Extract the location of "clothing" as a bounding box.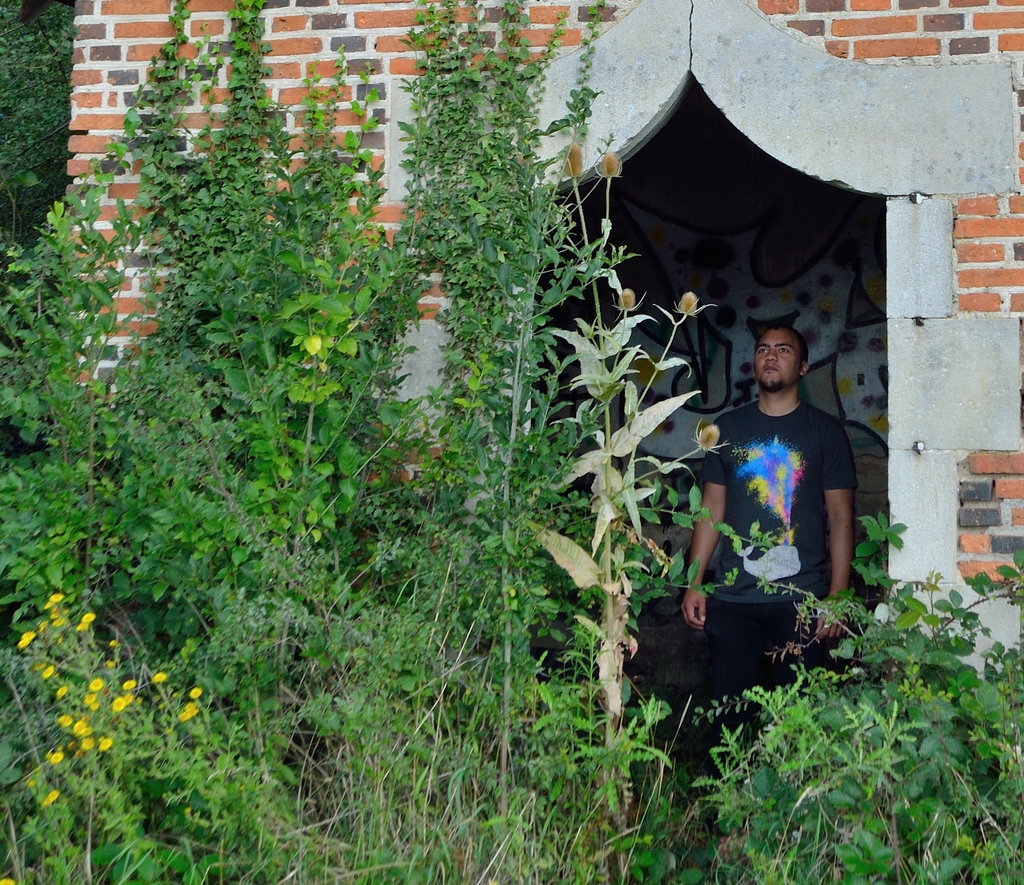
(707, 324, 856, 692).
